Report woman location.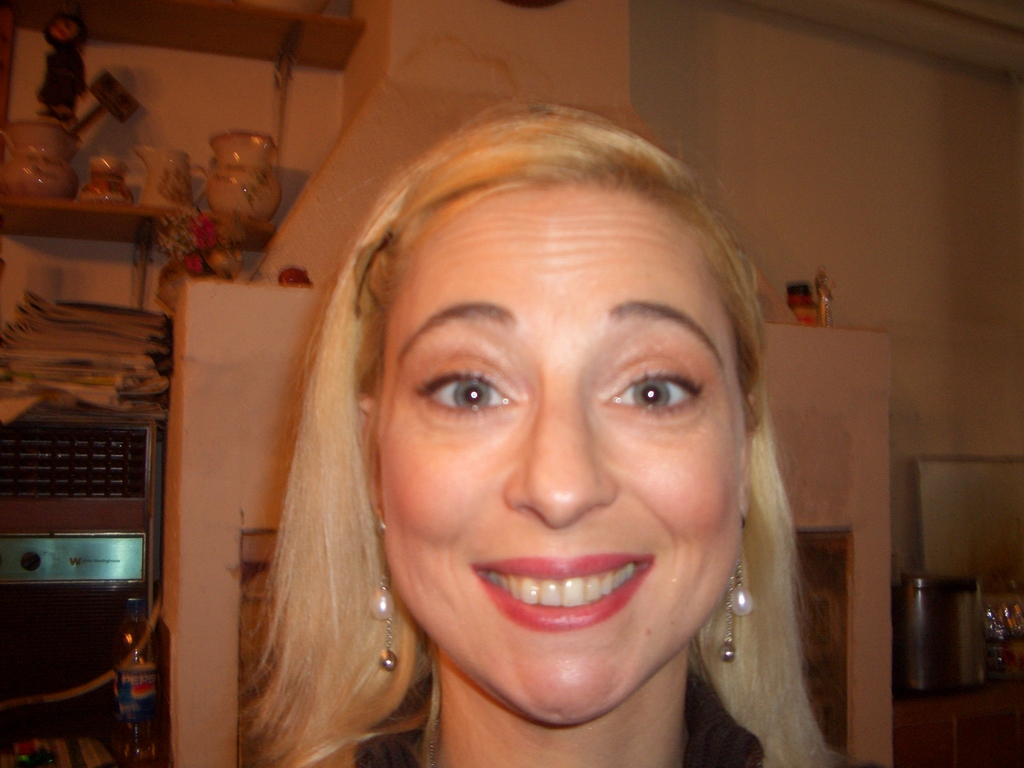
Report: {"x1": 229, "y1": 82, "x2": 871, "y2": 767}.
